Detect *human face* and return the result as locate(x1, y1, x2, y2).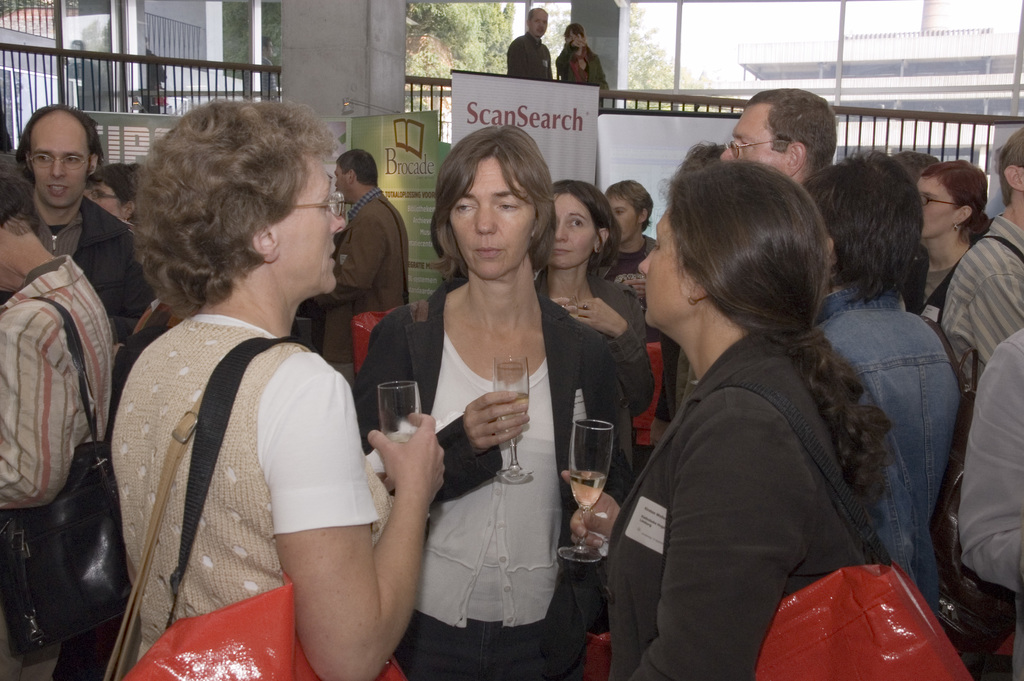
locate(723, 96, 784, 180).
